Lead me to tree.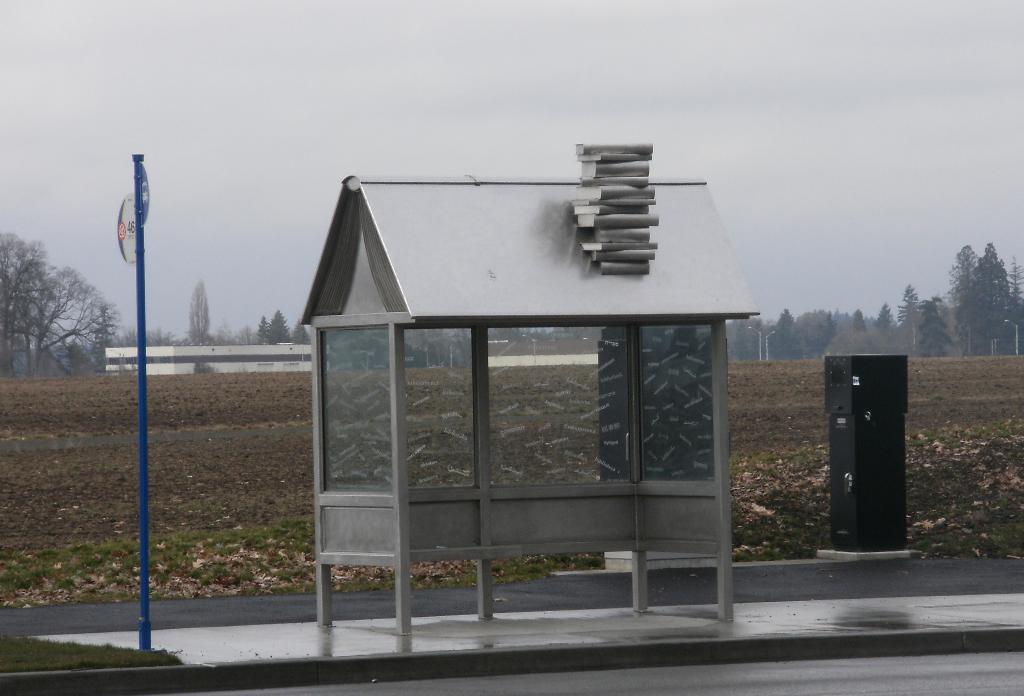
Lead to (left=268, top=306, right=289, bottom=342).
